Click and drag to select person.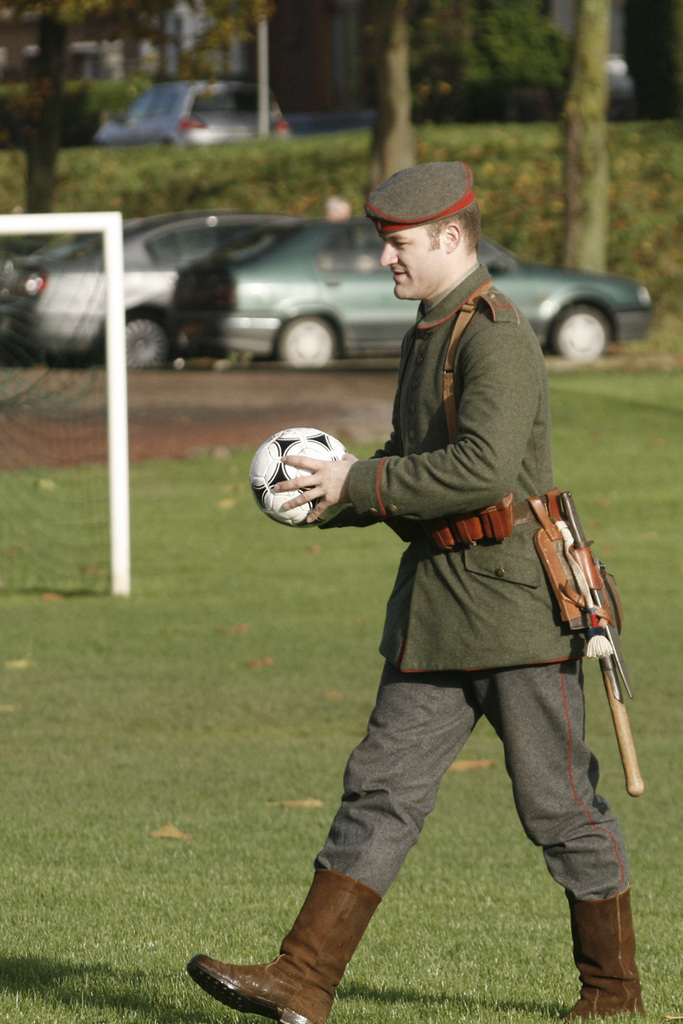
Selection: bbox=[233, 156, 618, 1015].
